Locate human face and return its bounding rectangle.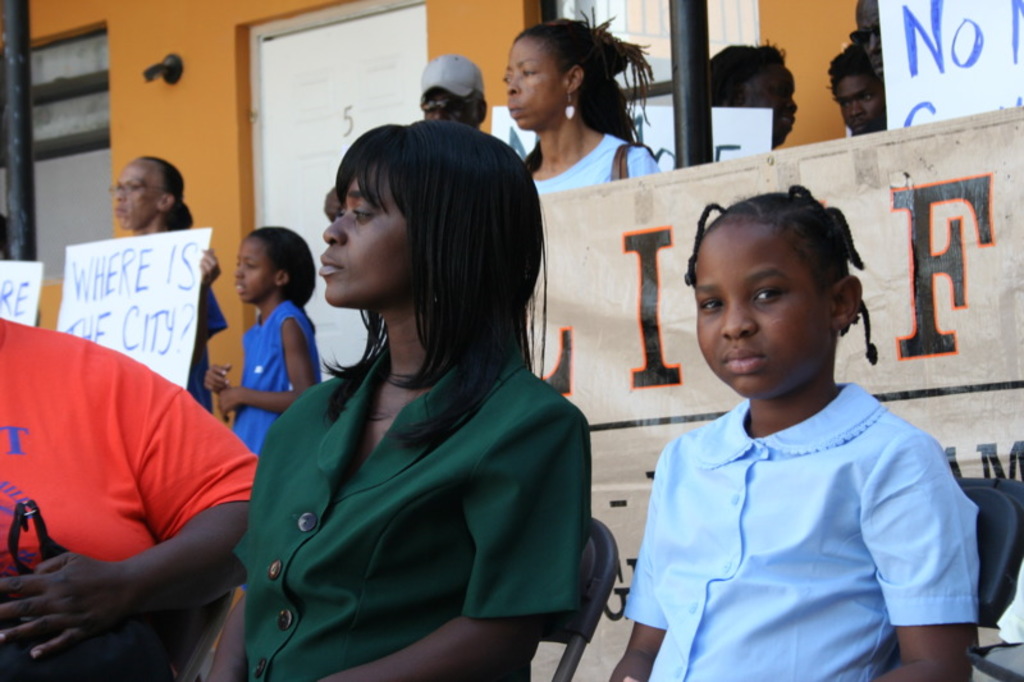
BBox(422, 90, 480, 124).
